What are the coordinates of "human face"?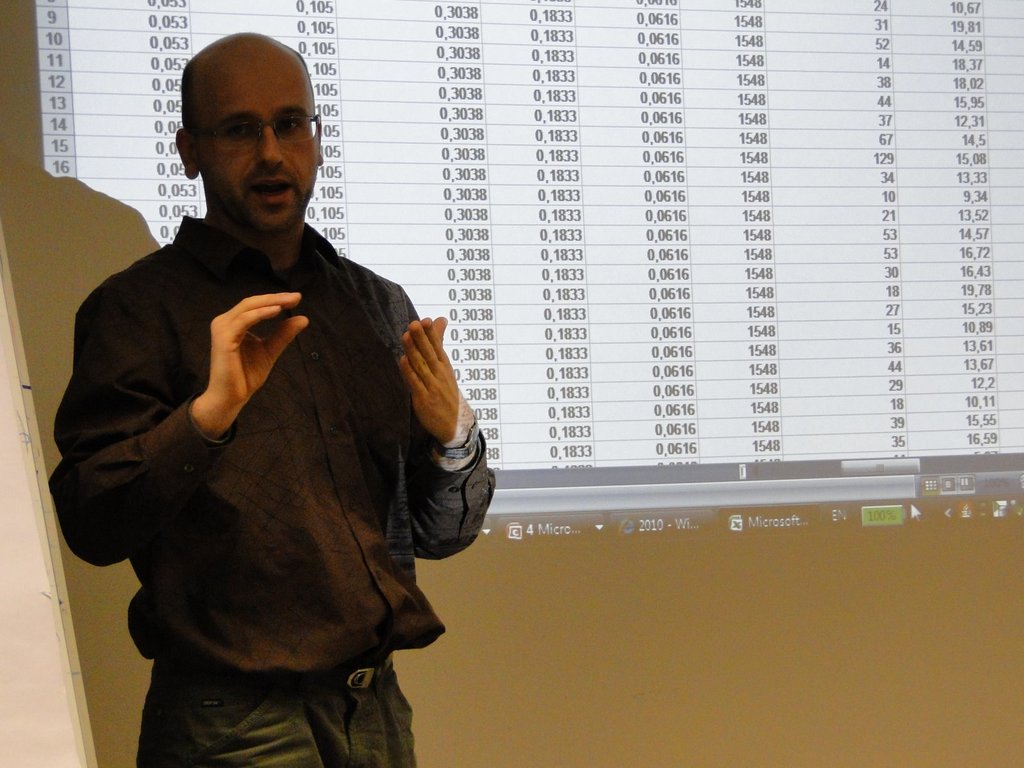
rect(186, 39, 319, 227).
